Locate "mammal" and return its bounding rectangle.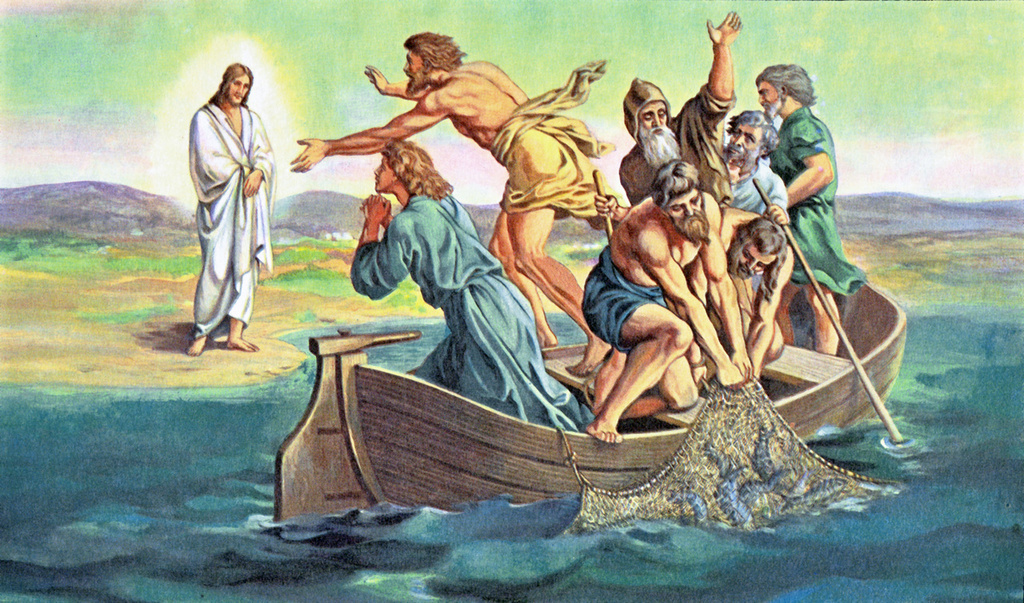
(582,153,758,443).
